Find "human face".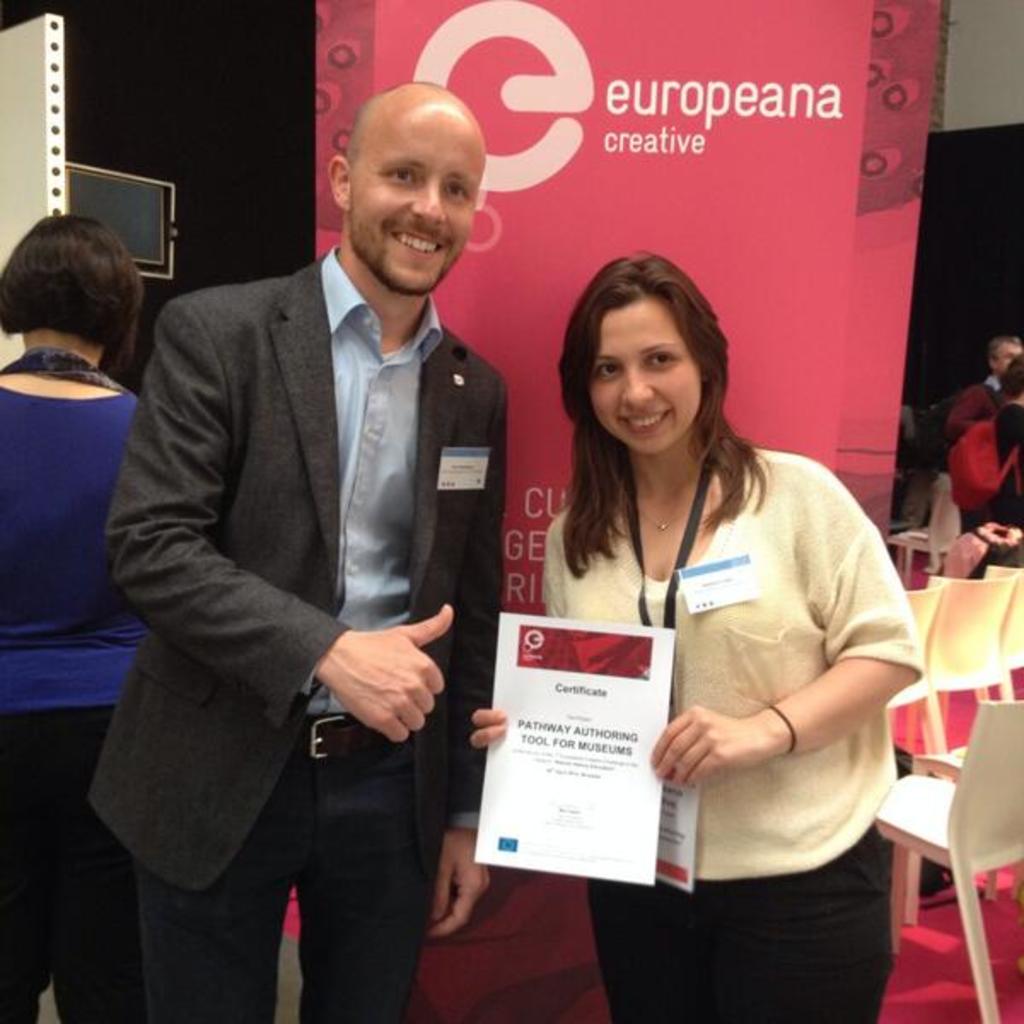
bbox=(587, 294, 710, 464).
